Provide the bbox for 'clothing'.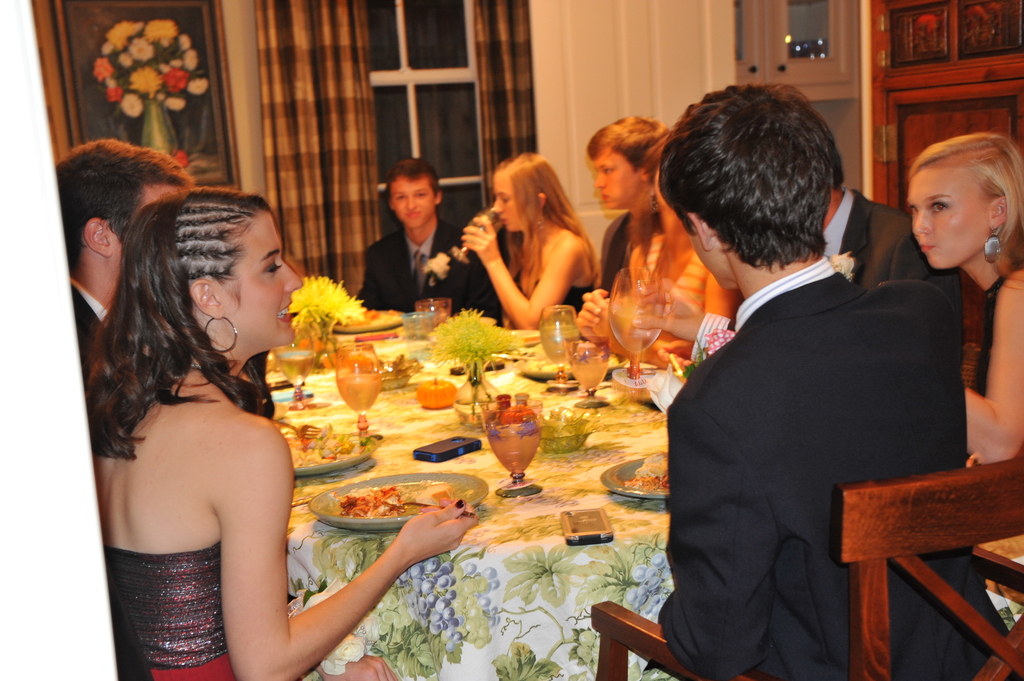
[x1=817, y1=188, x2=964, y2=383].
